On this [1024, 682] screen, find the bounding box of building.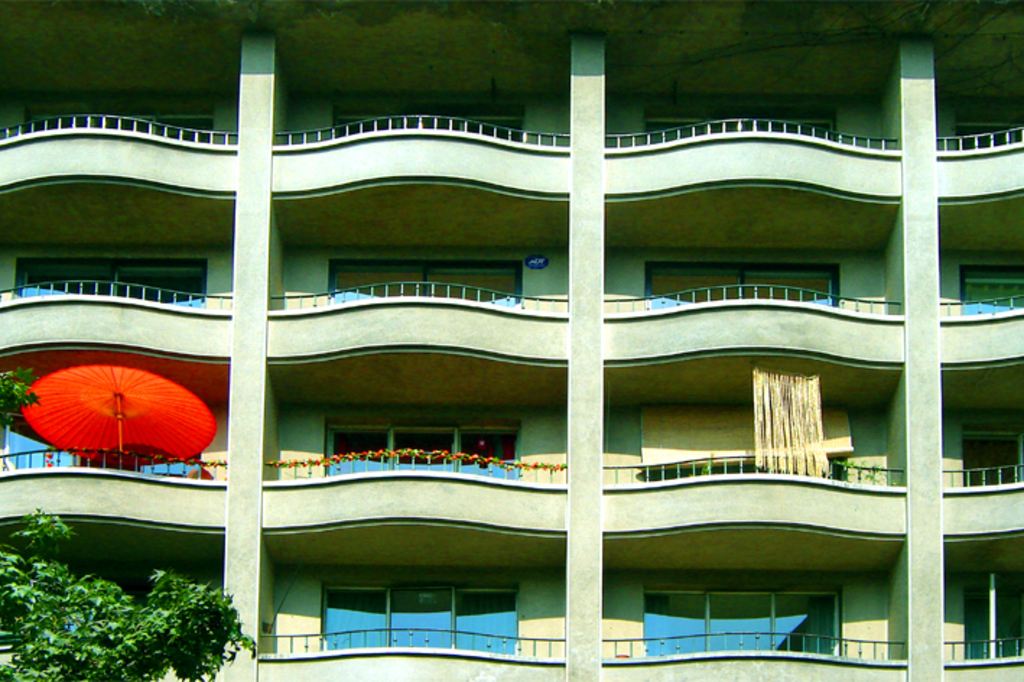
Bounding box: bbox=(0, 0, 1023, 681).
